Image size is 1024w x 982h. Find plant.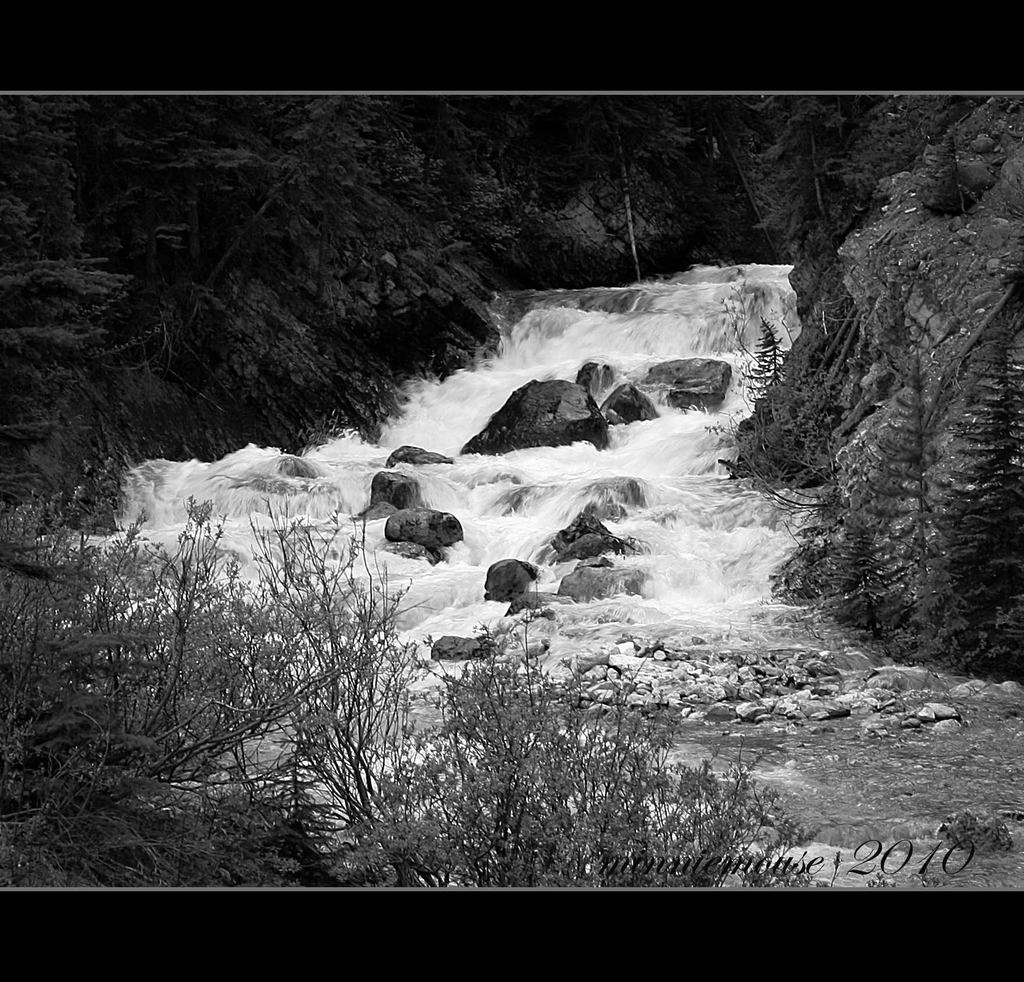
rect(254, 100, 449, 259).
